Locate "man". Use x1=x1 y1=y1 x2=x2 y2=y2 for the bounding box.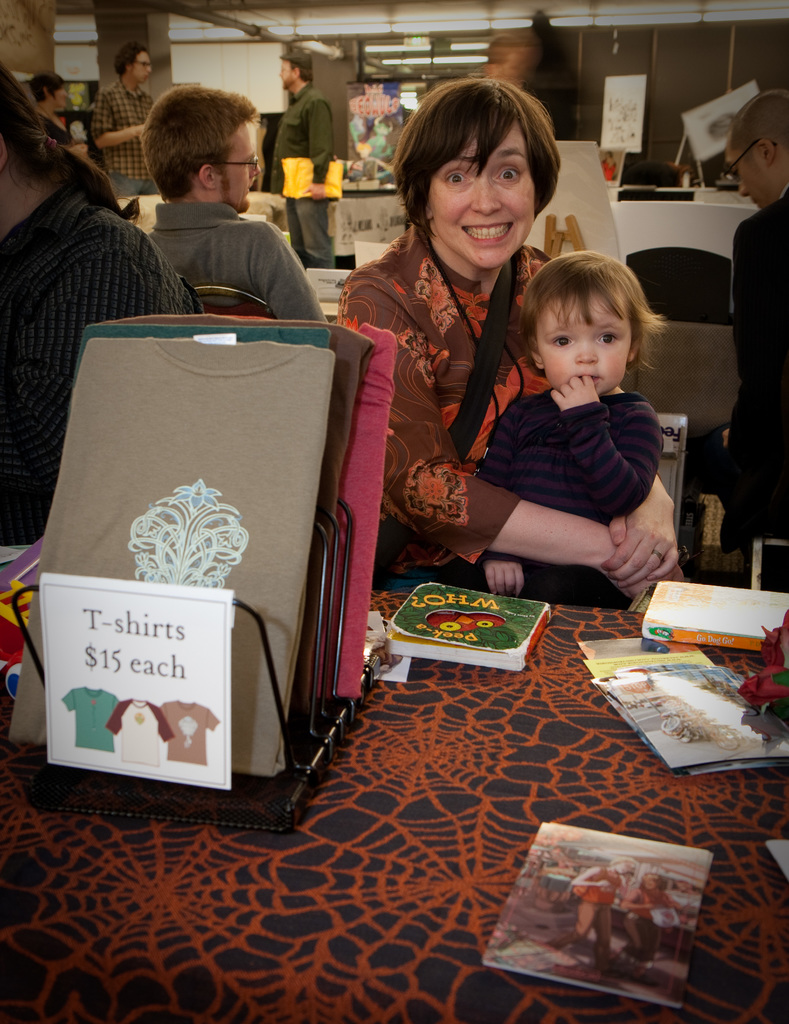
x1=0 y1=67 x2=201 y2=541.
